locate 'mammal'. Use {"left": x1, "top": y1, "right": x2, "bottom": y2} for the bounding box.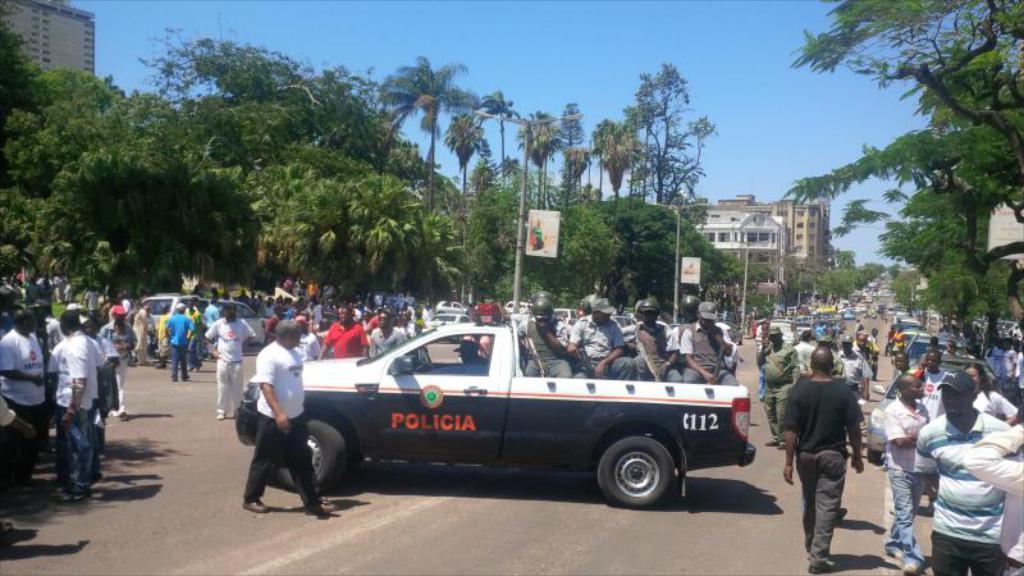
{"left": 526, "top": 291, "right": 571, "bottom": 323}.
